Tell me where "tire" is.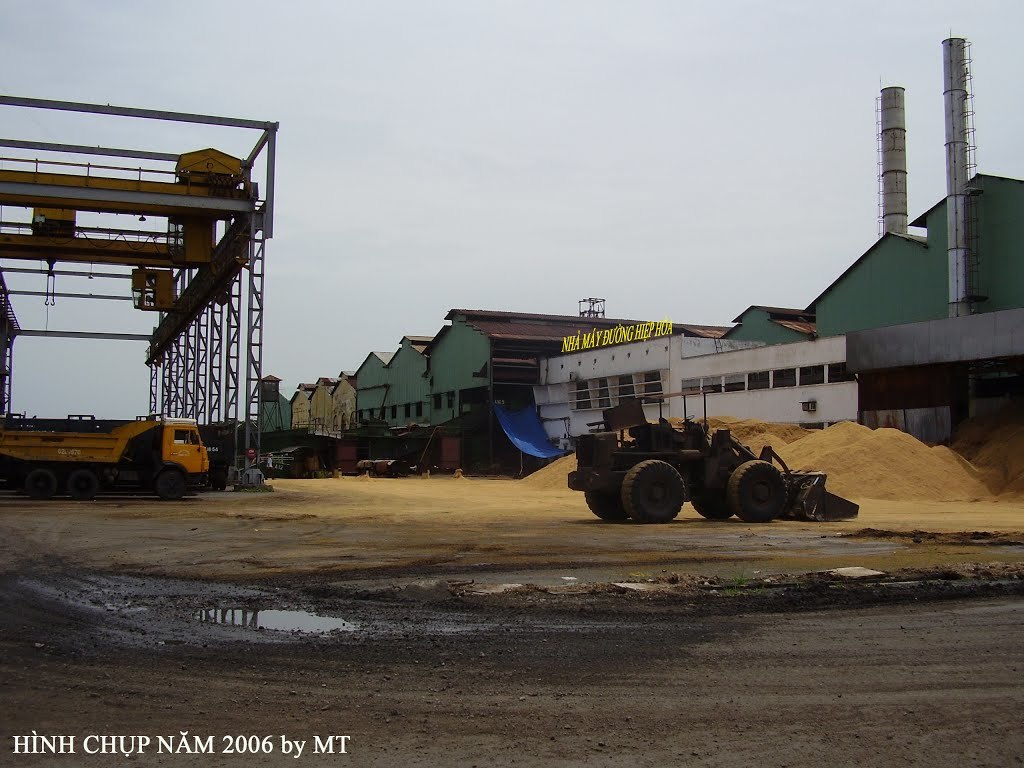
"tire" is at 728:461:786:523.
